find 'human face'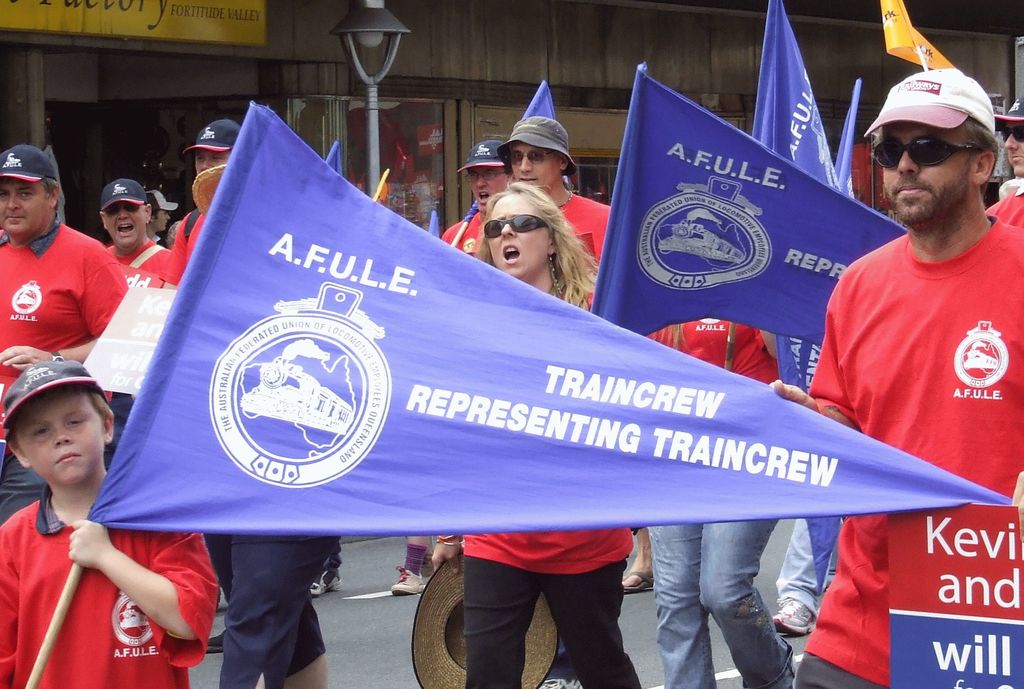
x1=879 y1=123 x2=974 y2=224
